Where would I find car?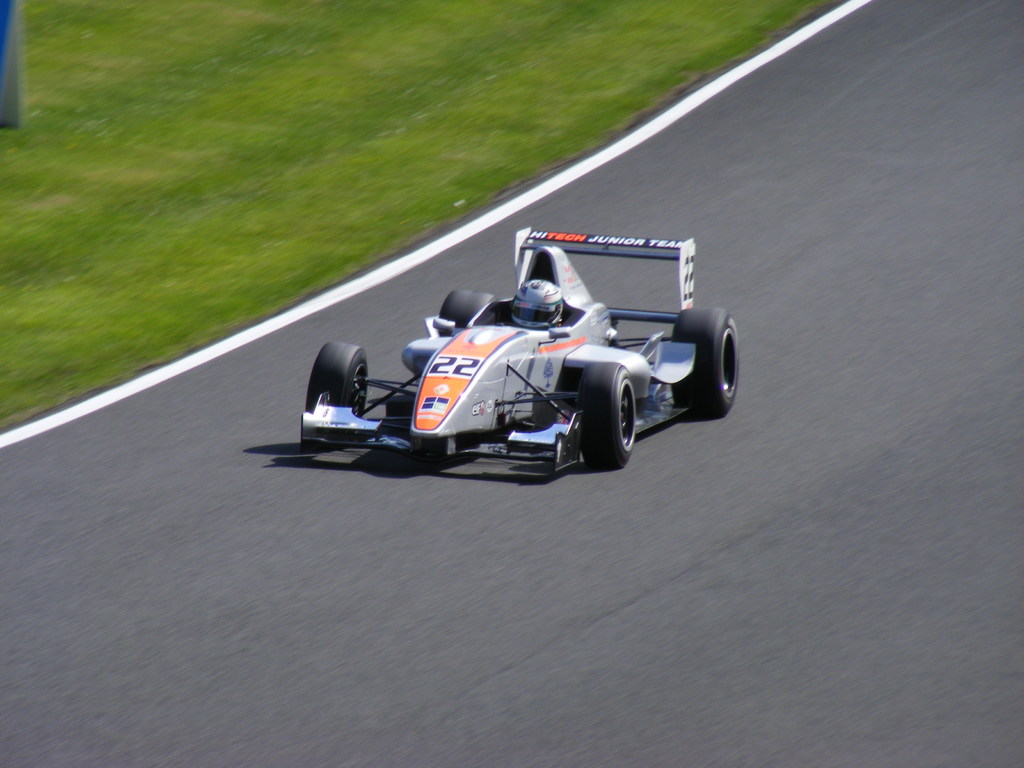
At detection(292, 228, 733, 488).
